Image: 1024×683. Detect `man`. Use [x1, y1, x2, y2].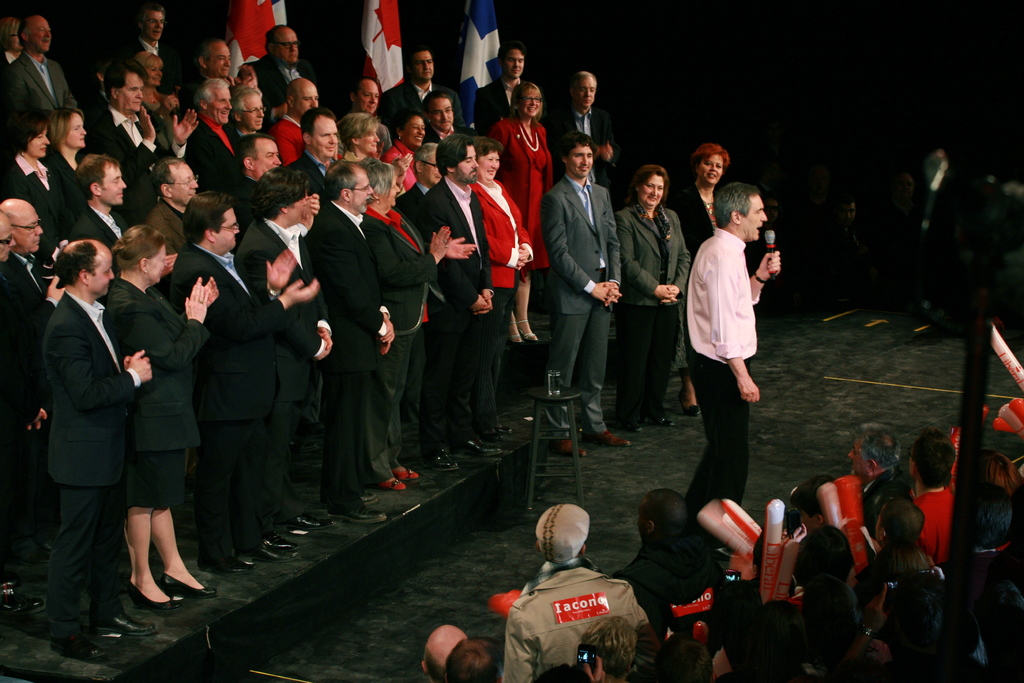
[378, 48, 458, 131].
